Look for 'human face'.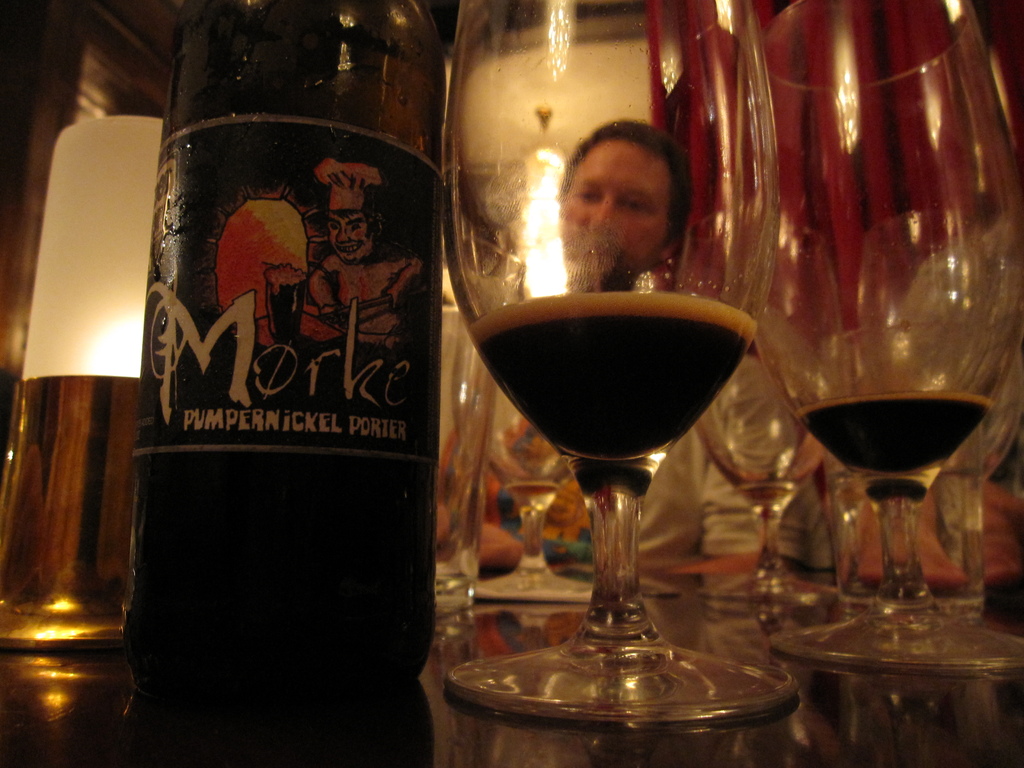
Found: bbox(563, 142, 672, 282).
